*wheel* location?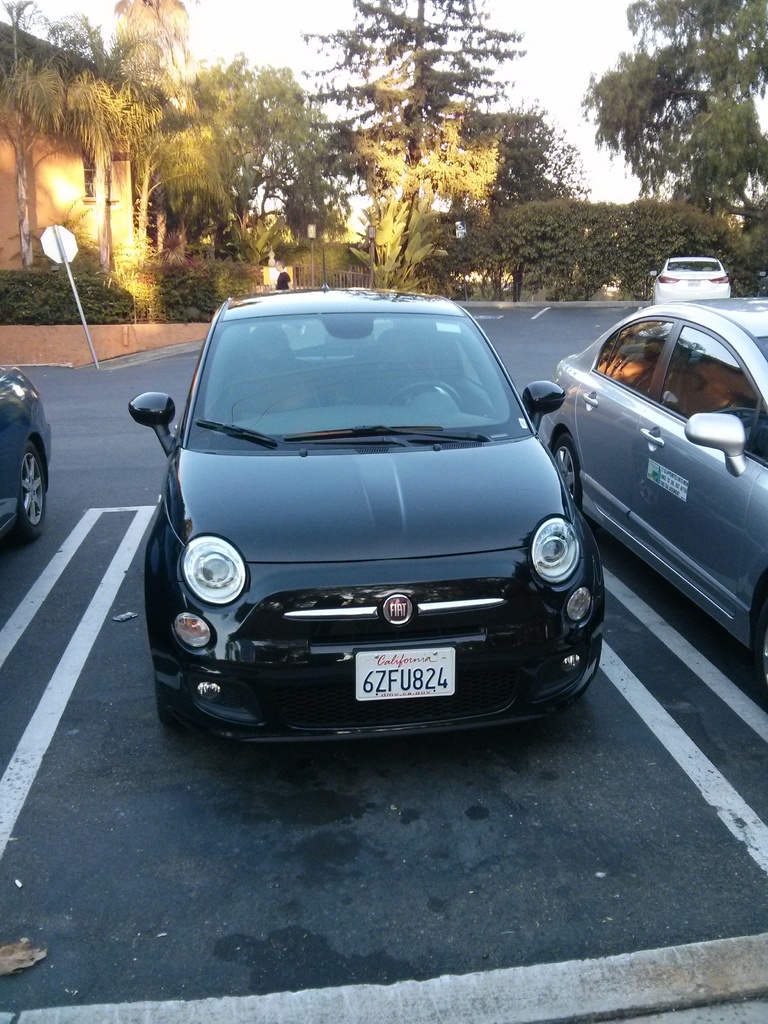
<box>757,611,767,698</box>
